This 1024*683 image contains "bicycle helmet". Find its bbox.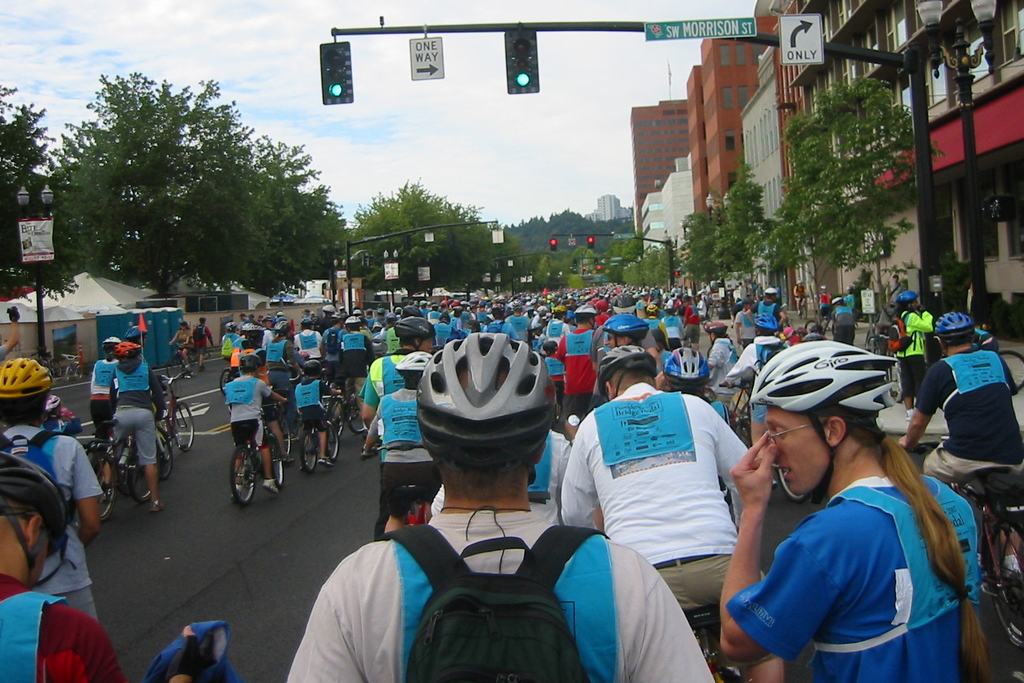
bbox=(397, 317, 434, 354).
